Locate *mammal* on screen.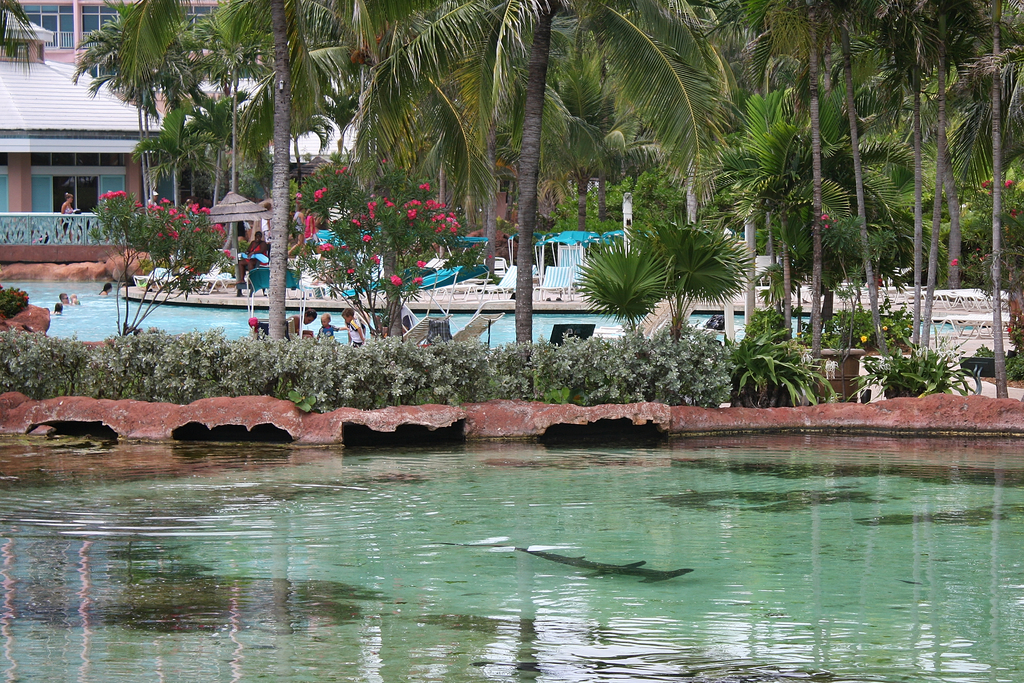
On screen at select_region(54, 303, 61, 315).
